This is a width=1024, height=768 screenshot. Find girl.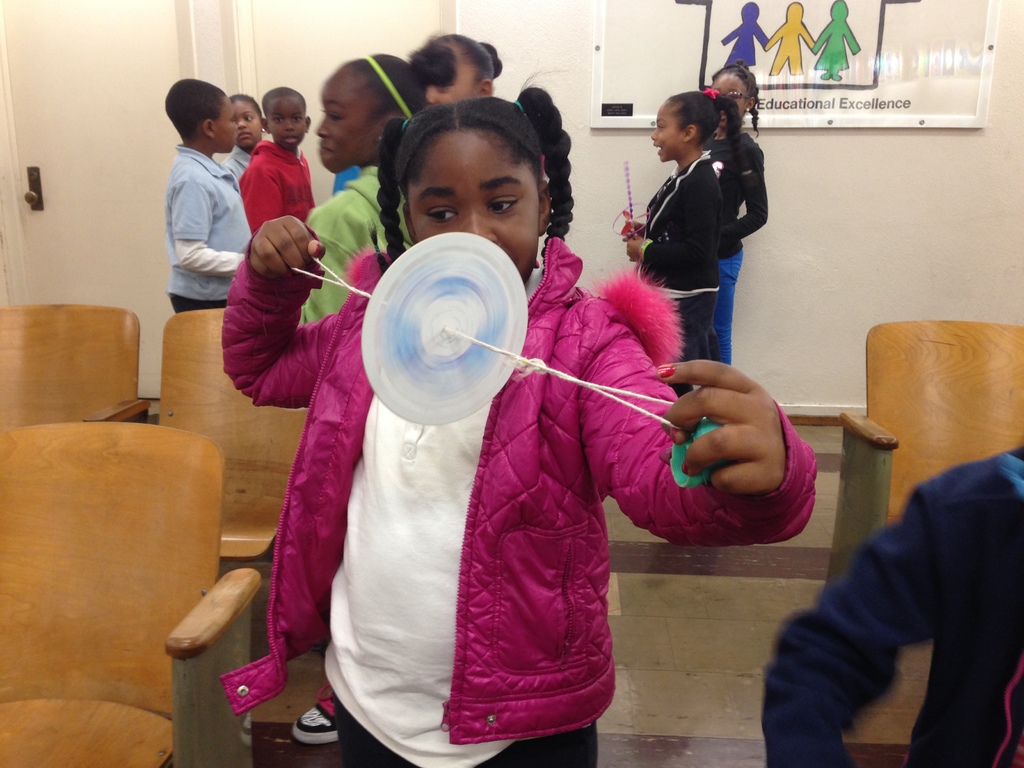
Bounding box: l=223, t=88, r=266, b=186.
